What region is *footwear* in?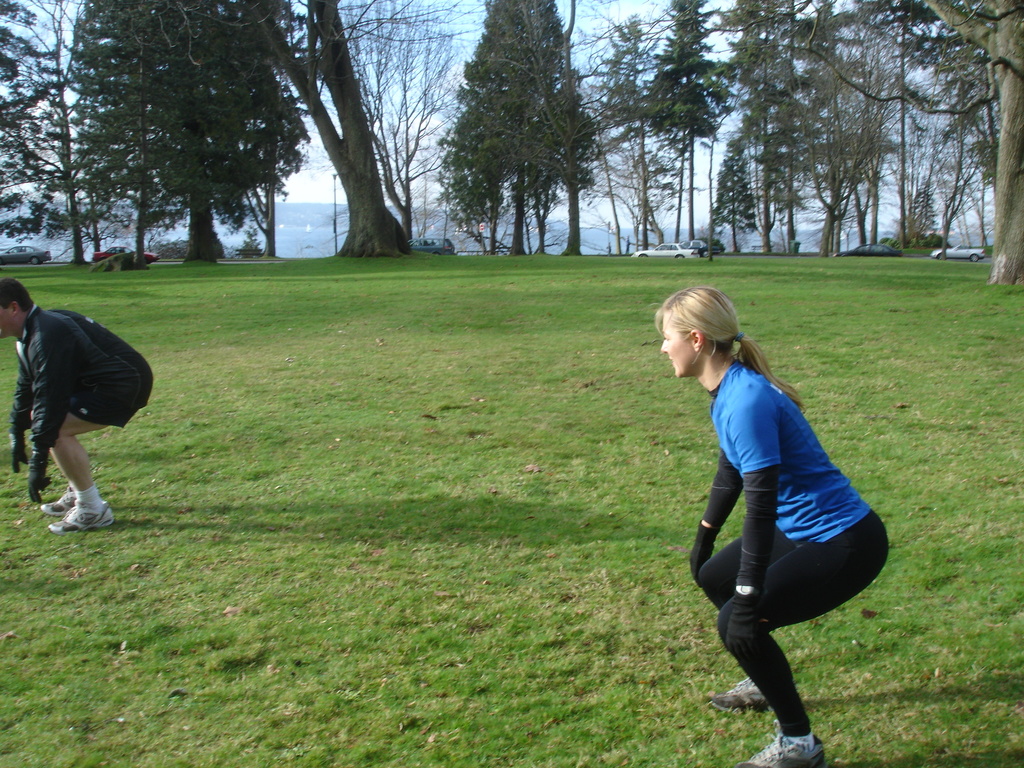
[left=707, top=675, right=769, bottom=714].
